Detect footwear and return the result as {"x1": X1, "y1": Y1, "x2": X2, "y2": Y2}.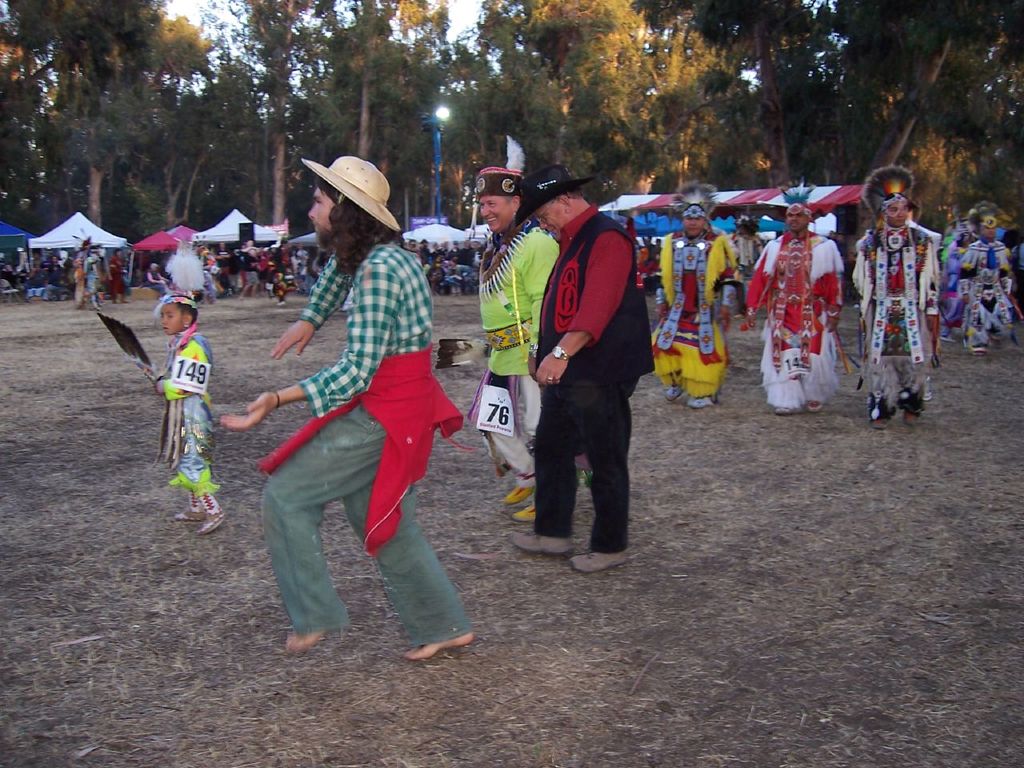
{"x1": 195, "y1": 510, "x2": 219, "y2": 535}.
